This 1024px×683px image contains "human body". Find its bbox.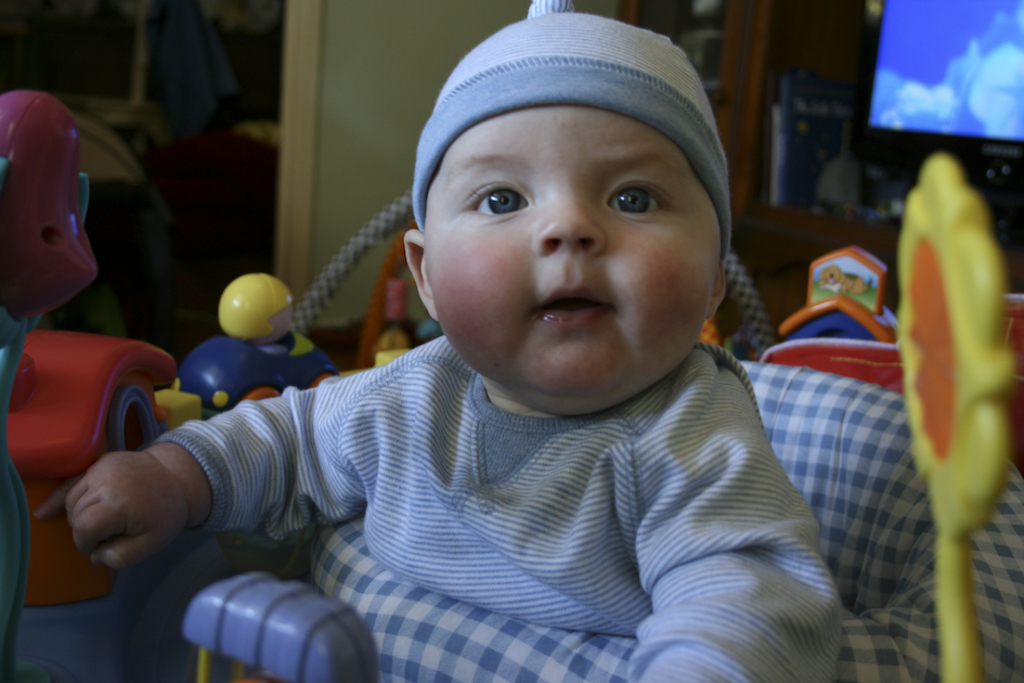
BBox(57, 0, 840, 682).
